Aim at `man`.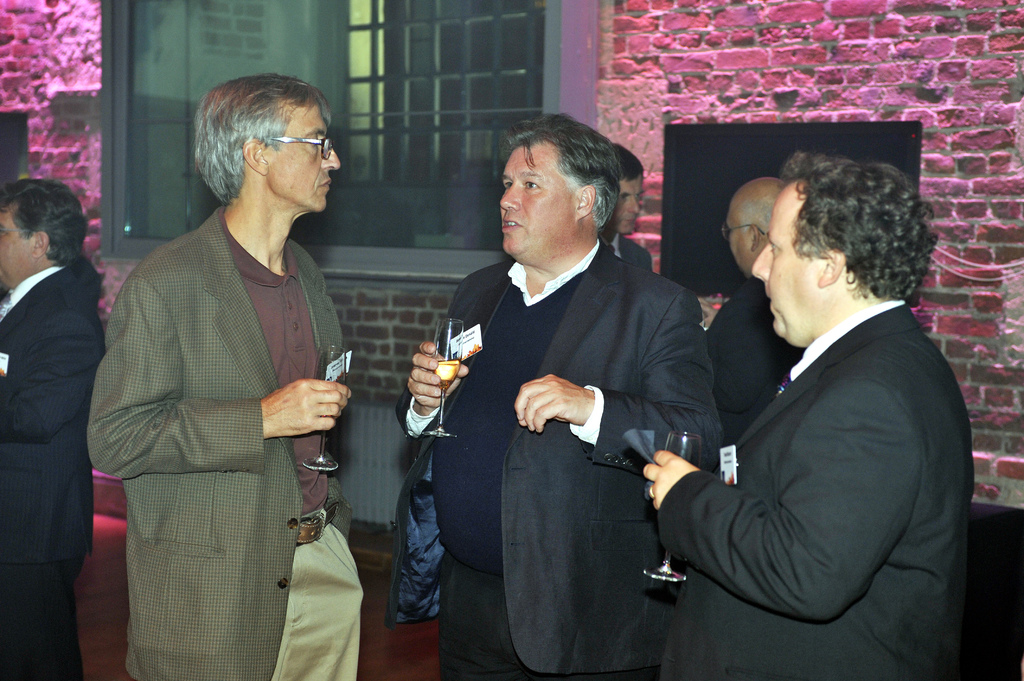
Aimed at box=[646, 128, 978, 664].
